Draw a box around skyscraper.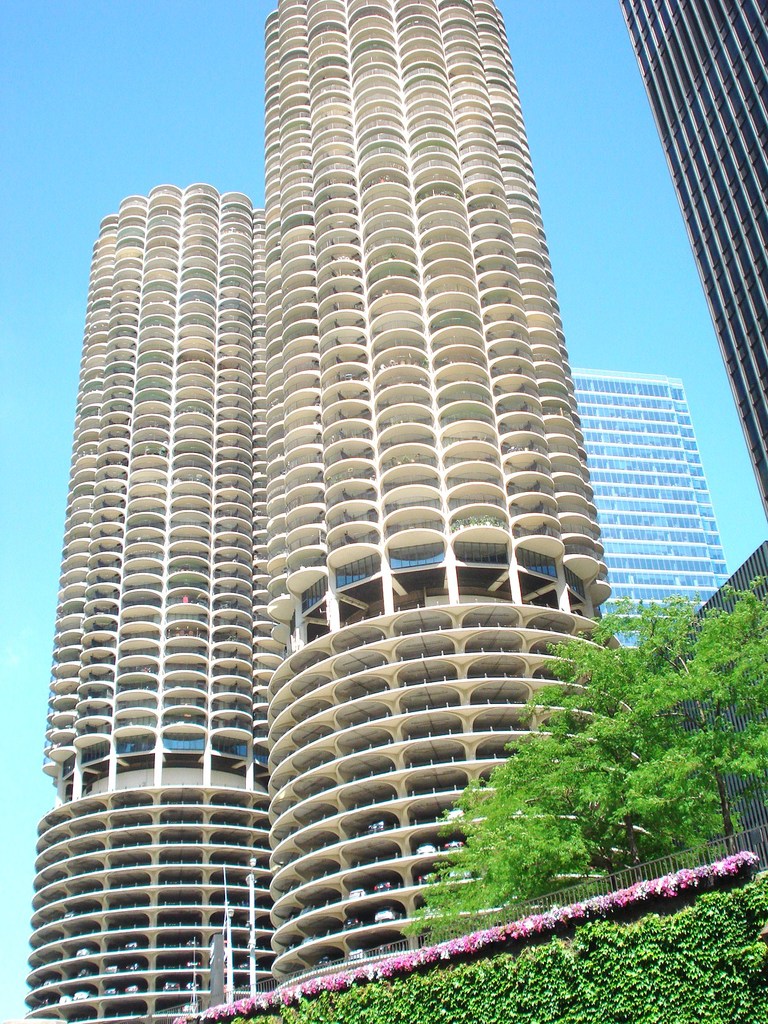
bbox=[618, 0, 767, 518].
